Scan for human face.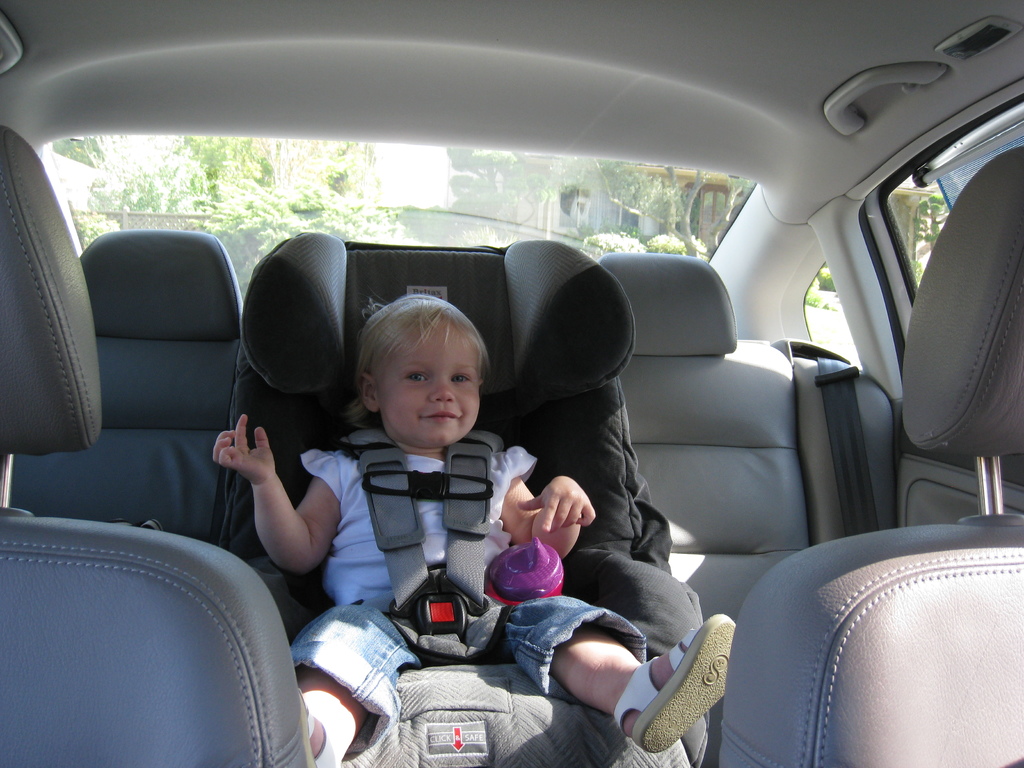
Scan result: BBox(378, 322, 478, 442).
